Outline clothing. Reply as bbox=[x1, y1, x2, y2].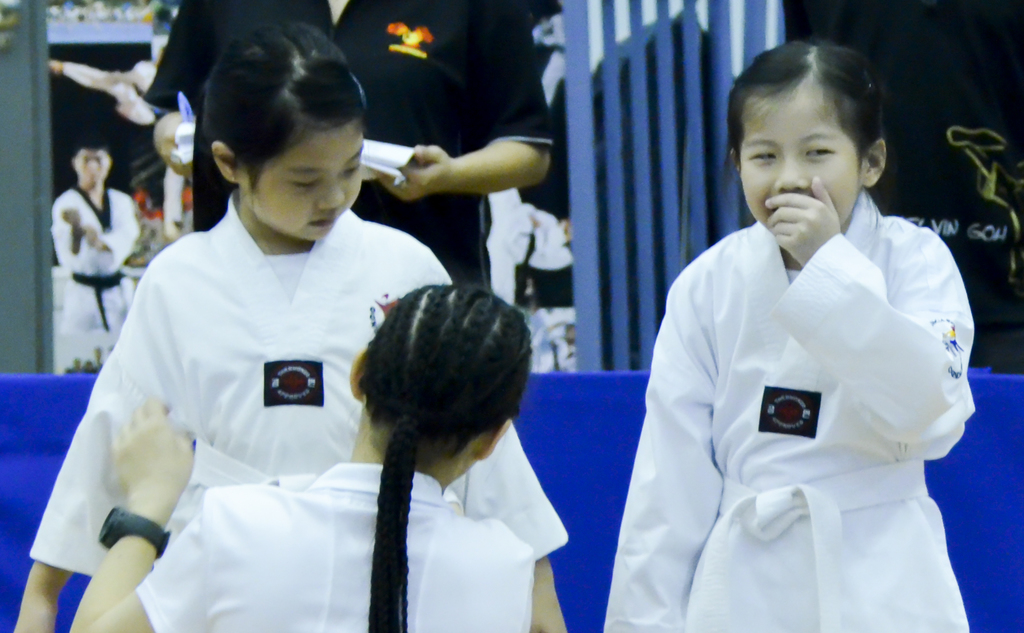
bbox=[613, 145, 987, 632].
